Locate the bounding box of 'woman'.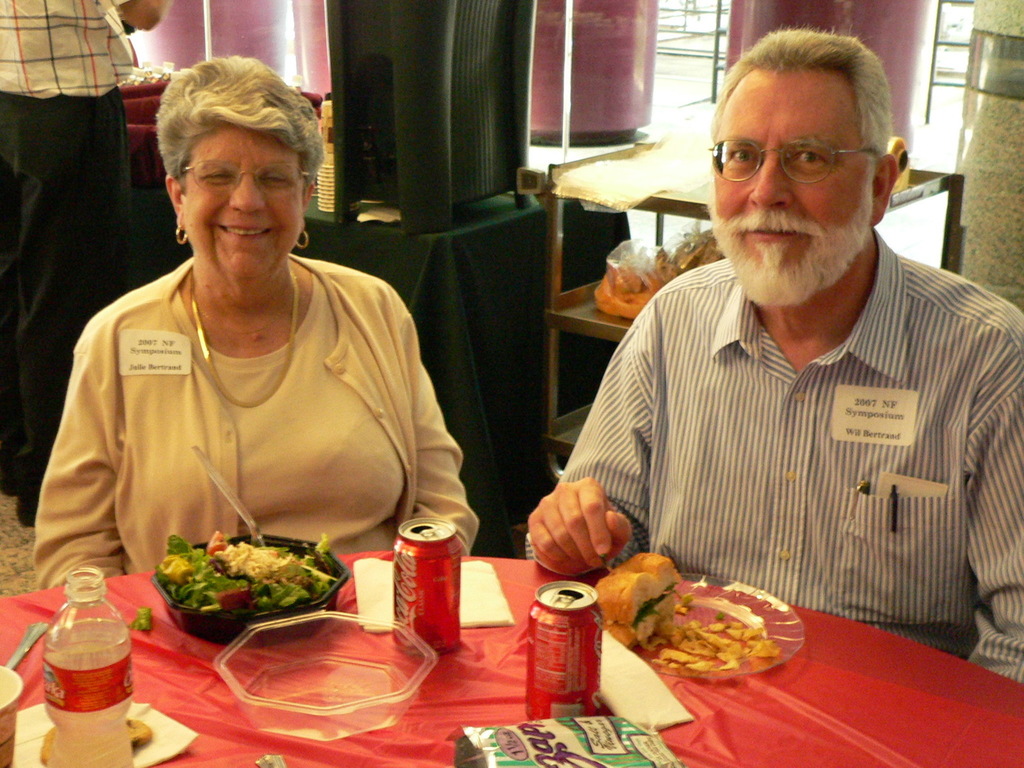
Bounding box: BBox(39, 60, 460, 611).
